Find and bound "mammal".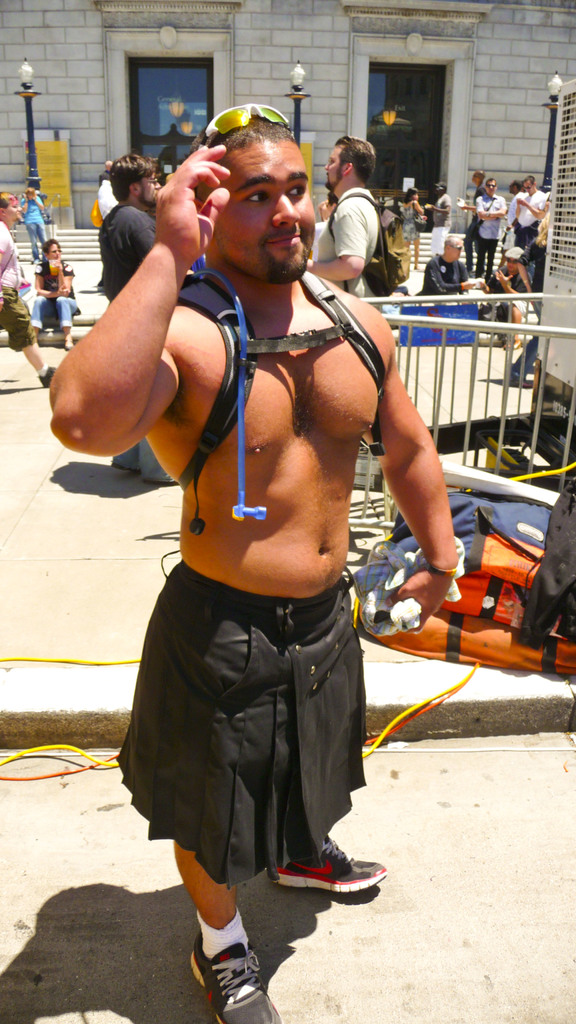
Bound: BBox(18, 181, 42, 264).
